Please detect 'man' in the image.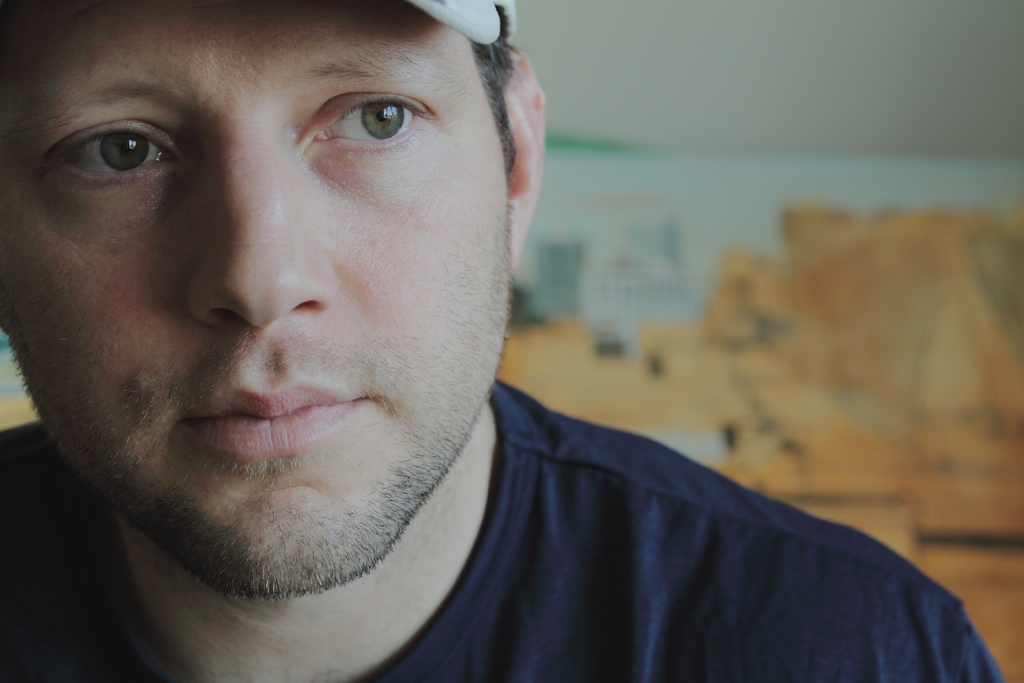
(x1=0, y1=0, x2=1006, y2=682).
